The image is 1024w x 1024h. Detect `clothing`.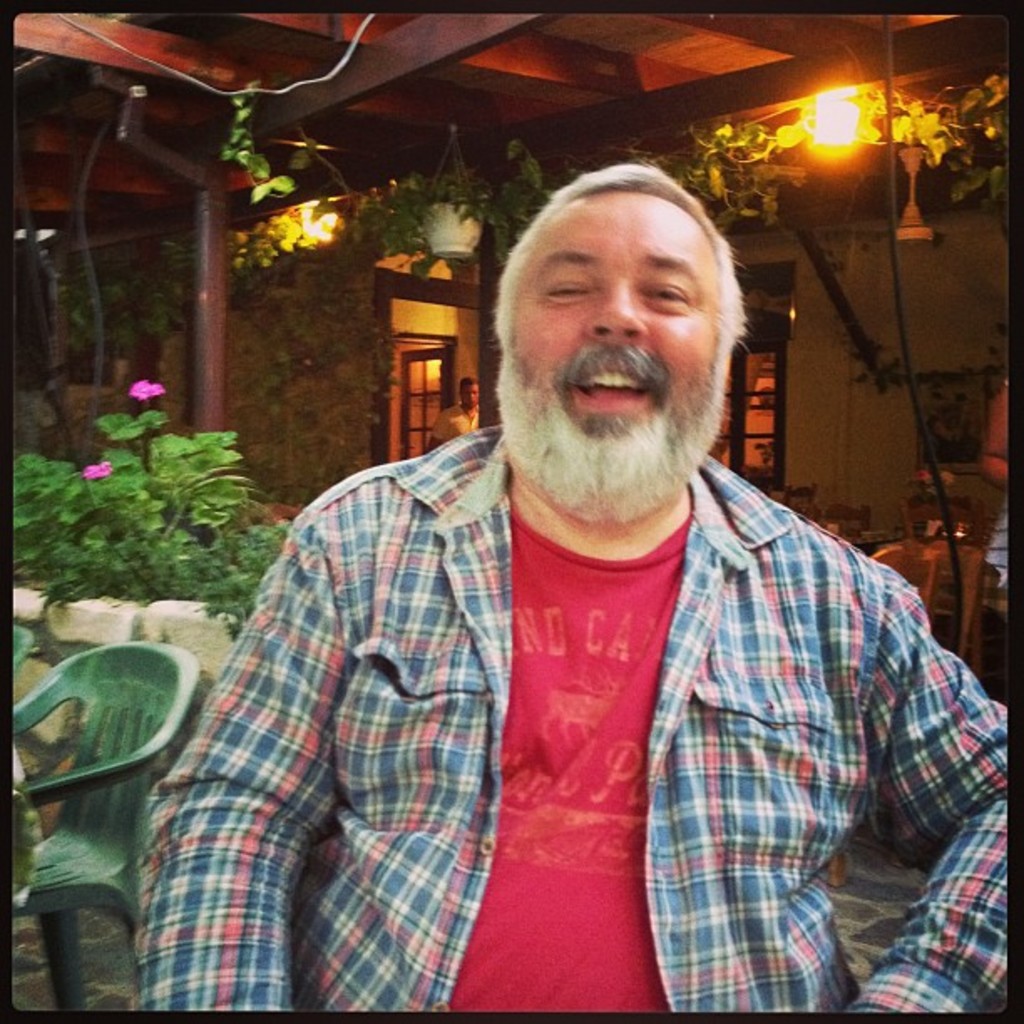
Detection: x1=425, y1=398, x2=500, y2=465.
